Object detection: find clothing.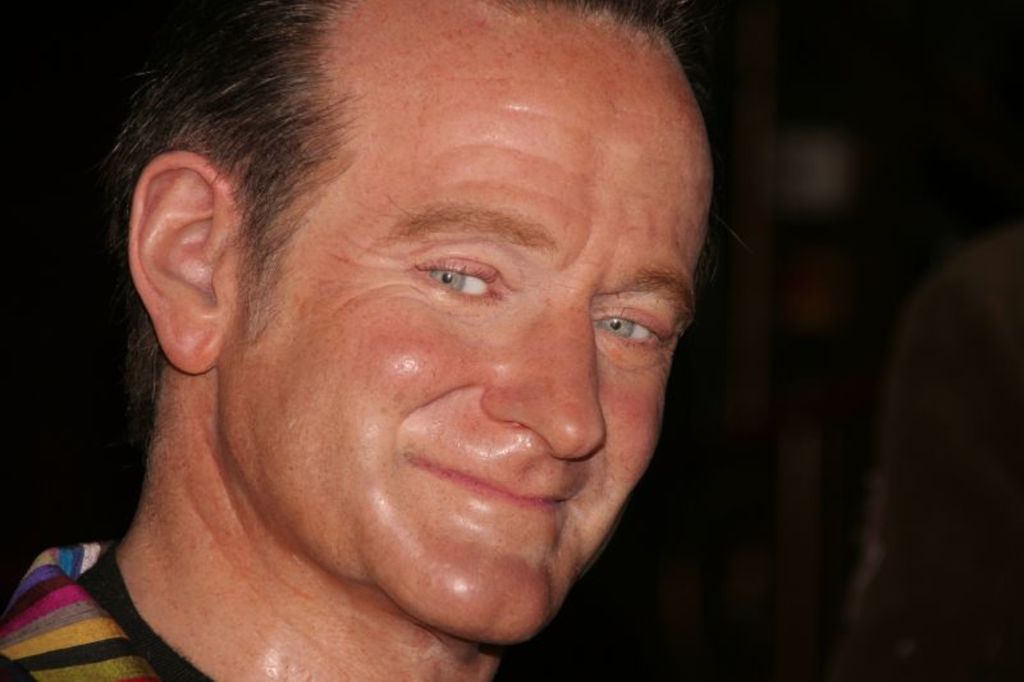
select_region(0, 536, 225, 681).
